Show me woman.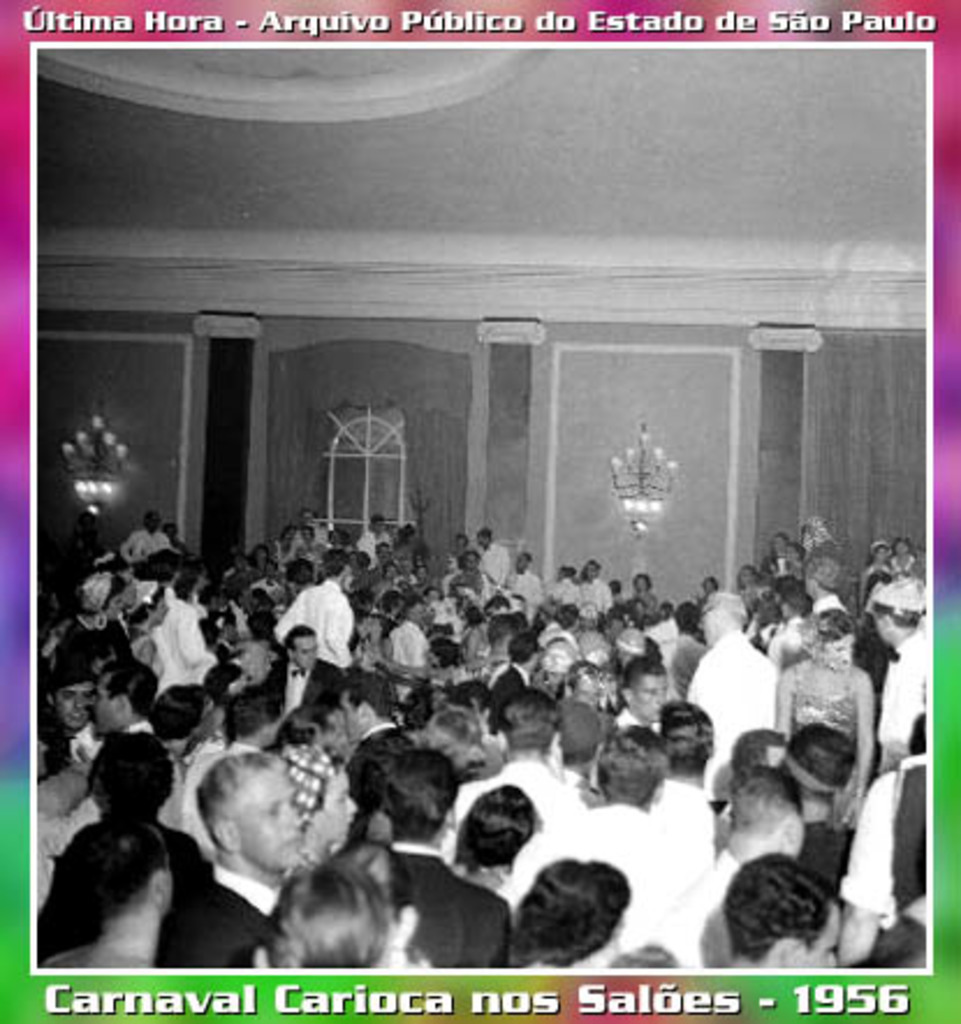
woman is here: bbox=(239, 609, 289, 690).
